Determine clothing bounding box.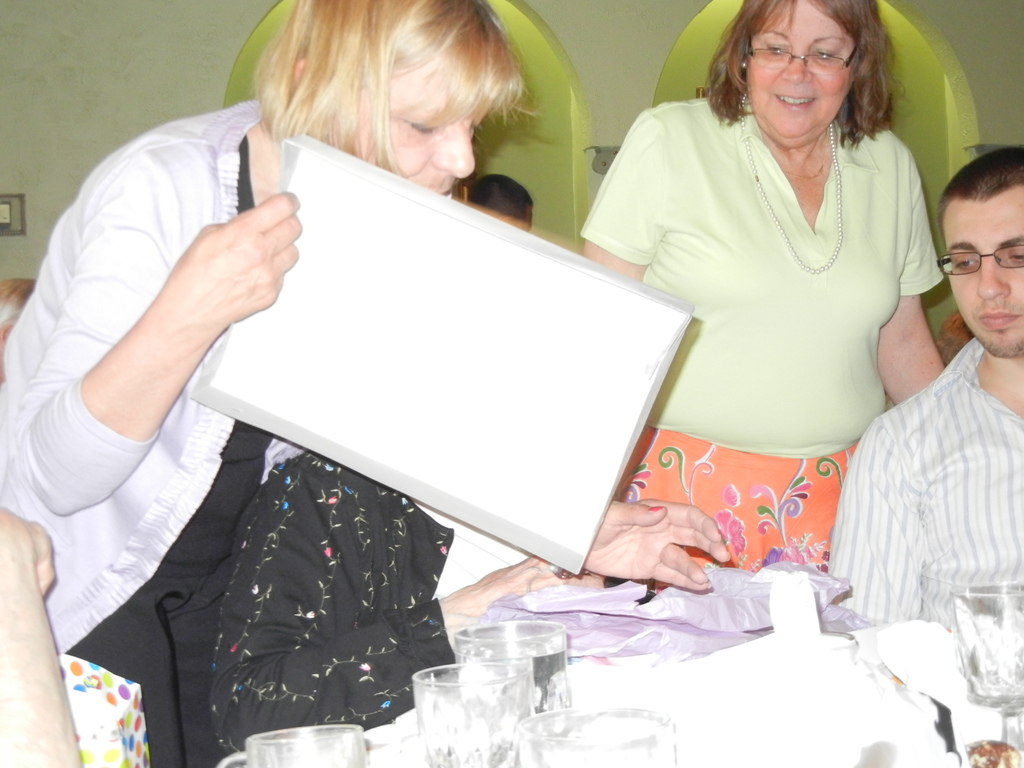
Determined: left=825, top=337, right=1023, bottom=614.
